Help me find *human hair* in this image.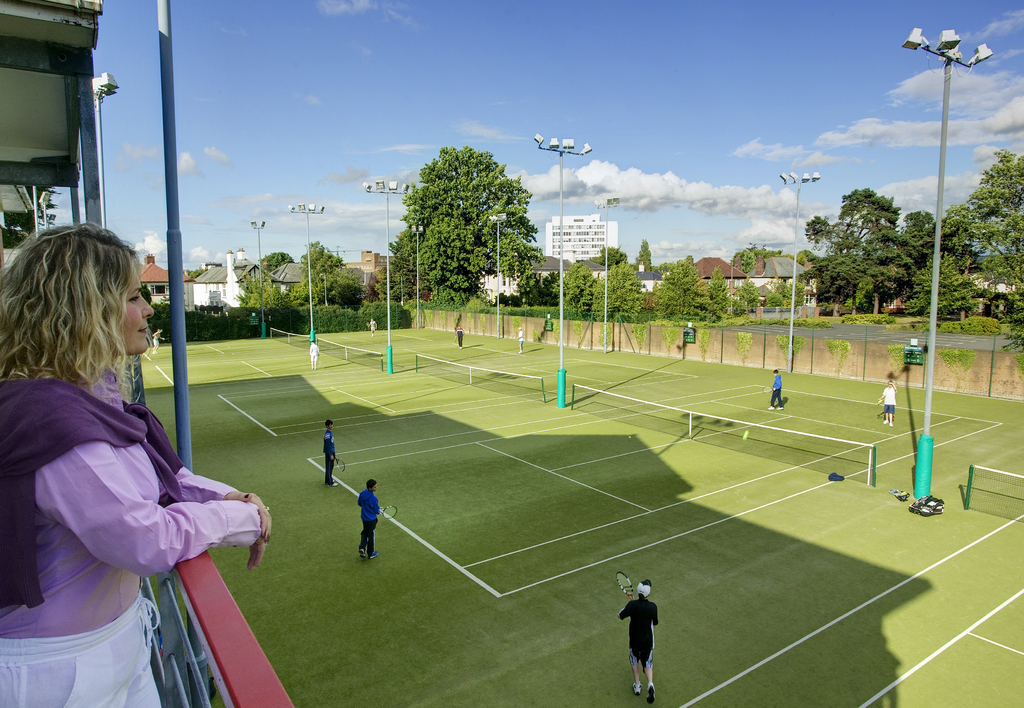
Found it: <region>324, 418, 333, 426</region>.
